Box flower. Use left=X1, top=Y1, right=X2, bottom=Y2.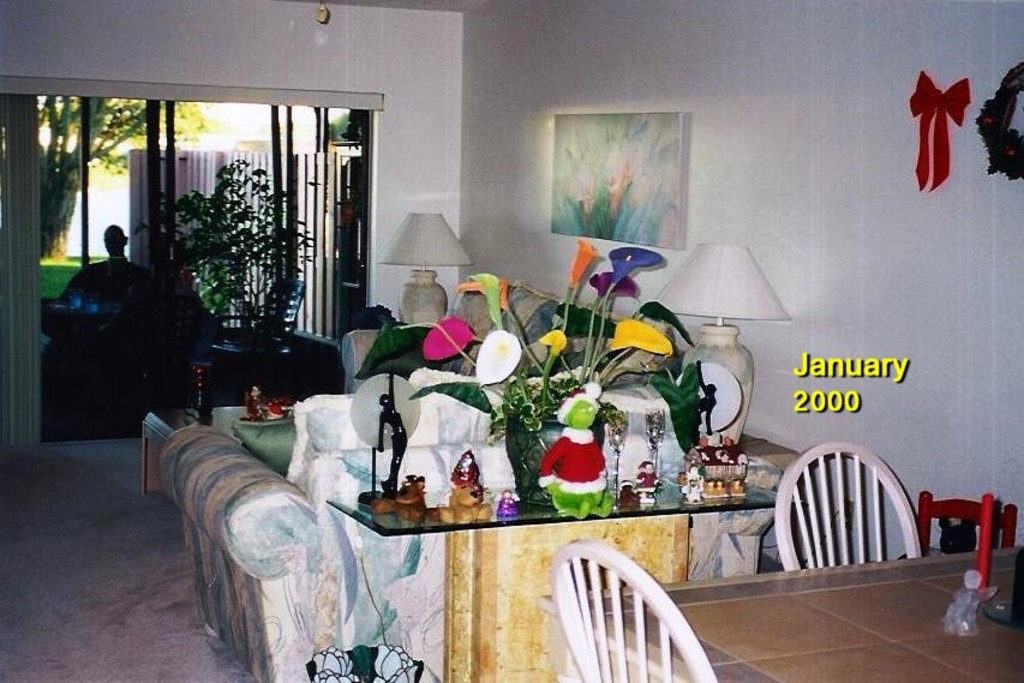
left=591, top=271, right=639, bottom=298.
